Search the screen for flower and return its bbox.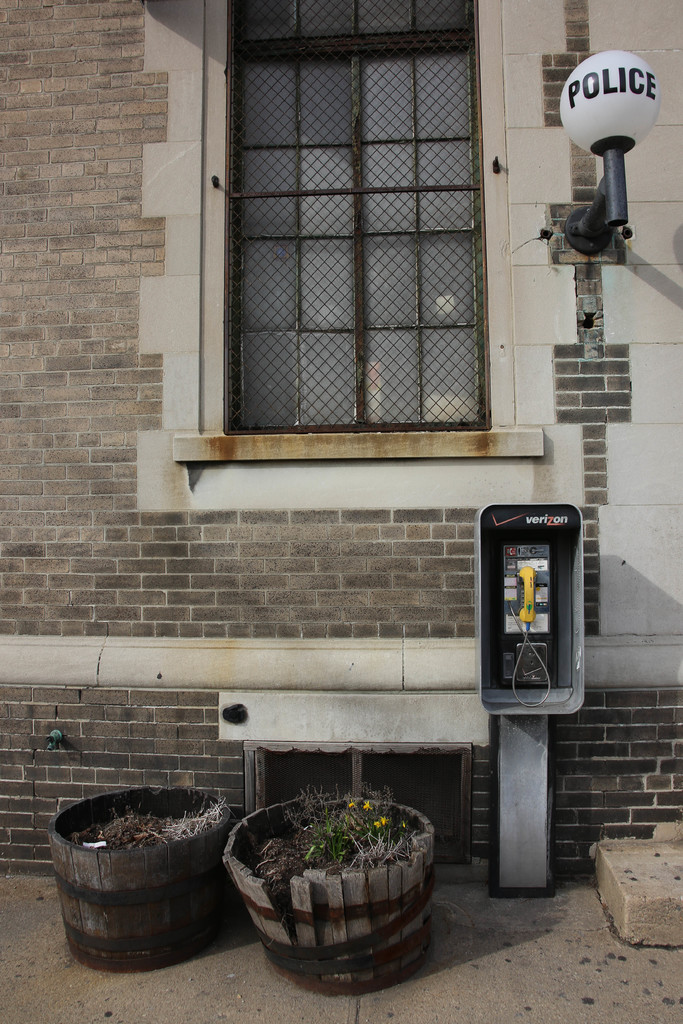
Found: region(373, 813, 392, 832).
